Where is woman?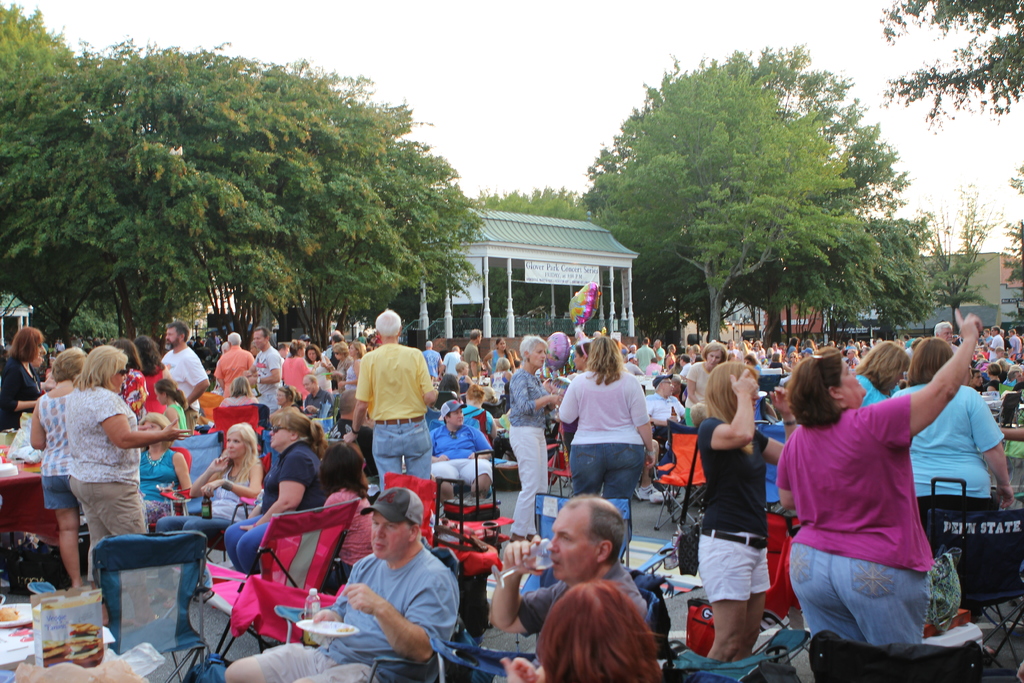
x1=225, y1=410, x2=324, y2=579.
